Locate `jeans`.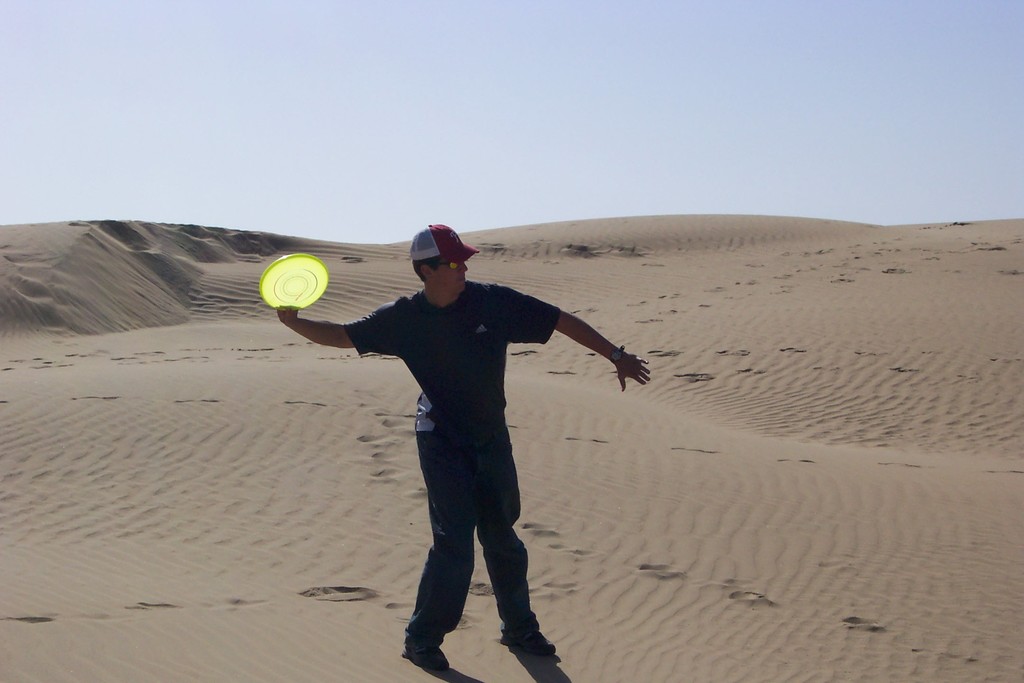
Bounding box: <region>403, 472, 561, 666</region>.
